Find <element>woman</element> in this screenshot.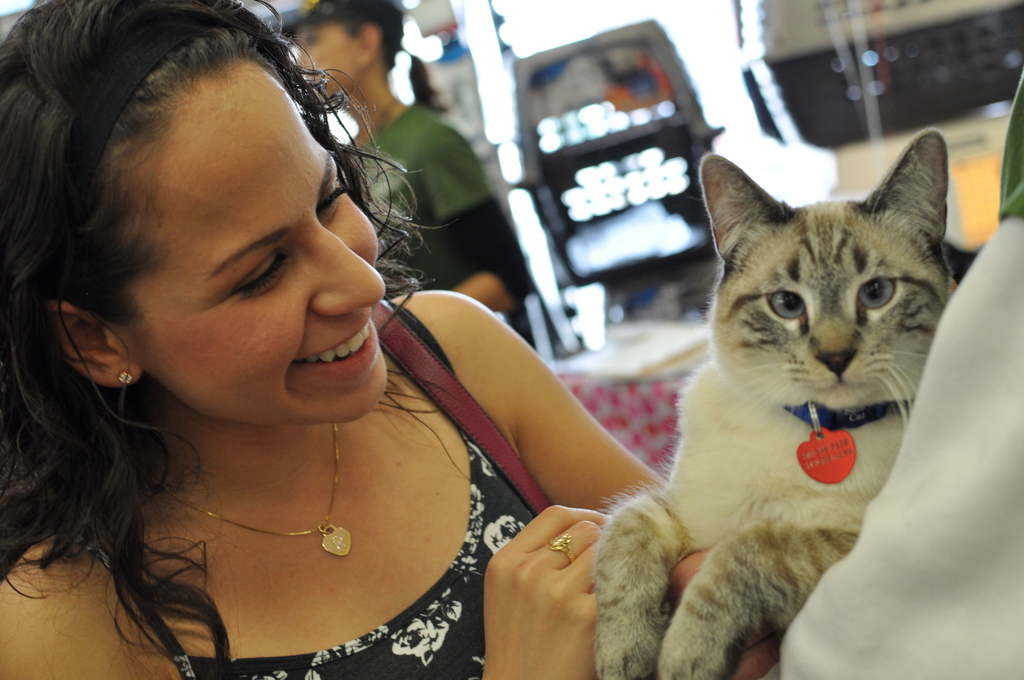
The bounding box for <element>woman</element> is 276/0/531/313.
